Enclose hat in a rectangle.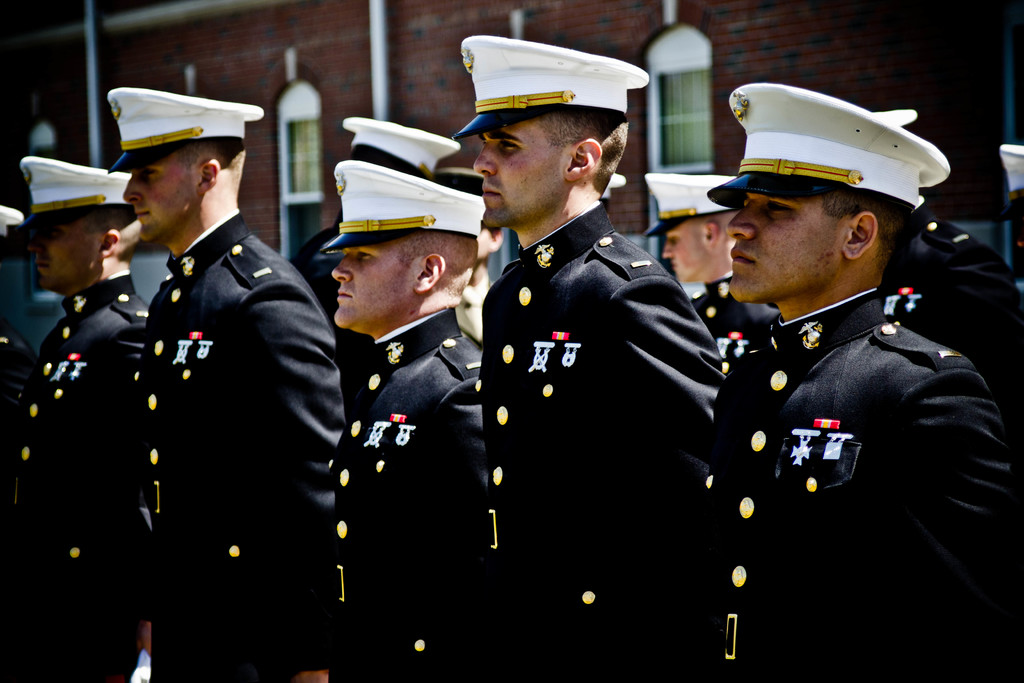
bbox(447, 33, 654, 135).
